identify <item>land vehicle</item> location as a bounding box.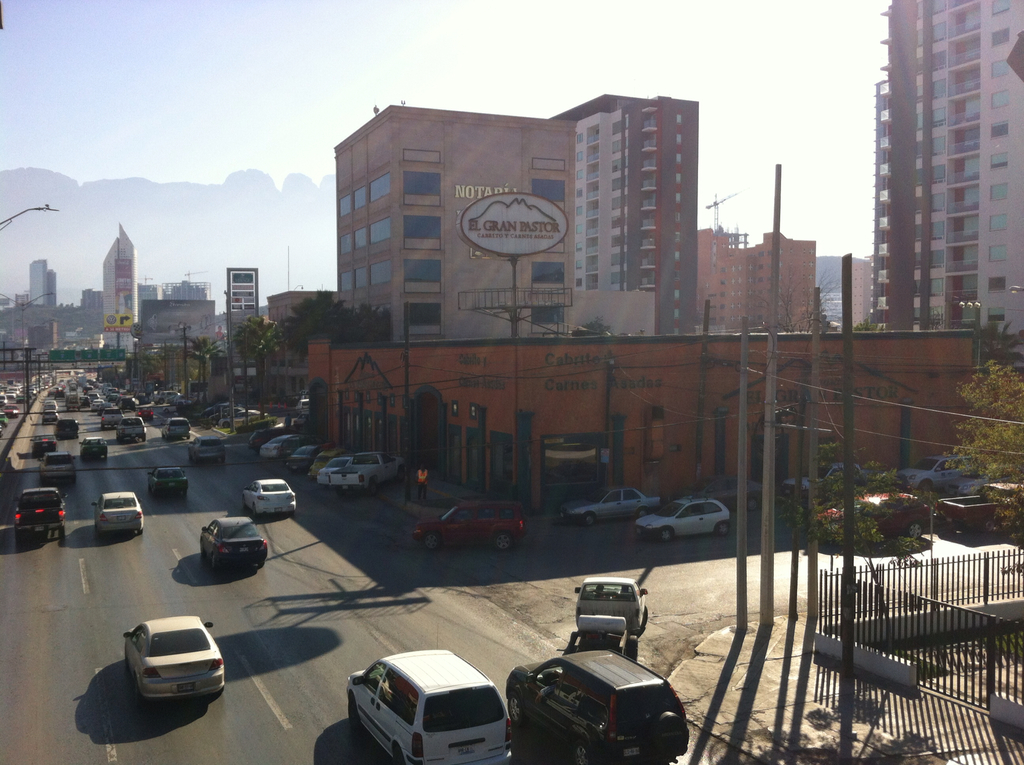
[701, 478, 759, 509].
